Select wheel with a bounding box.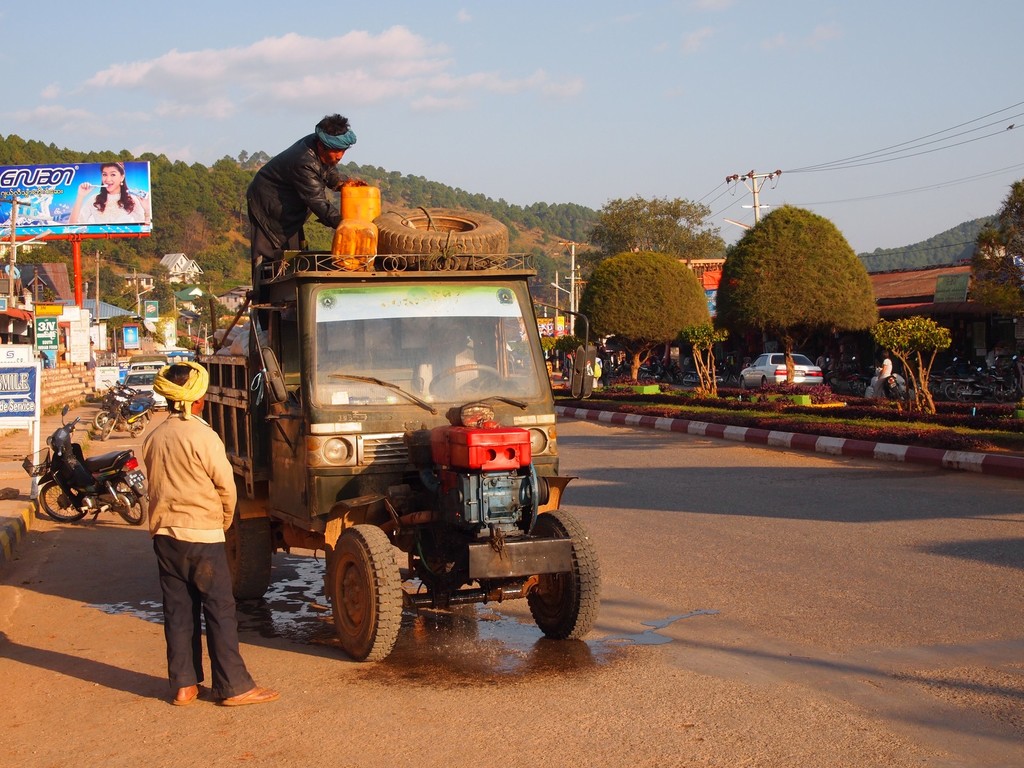
left=93, top=410, right=111, bottom=430.
